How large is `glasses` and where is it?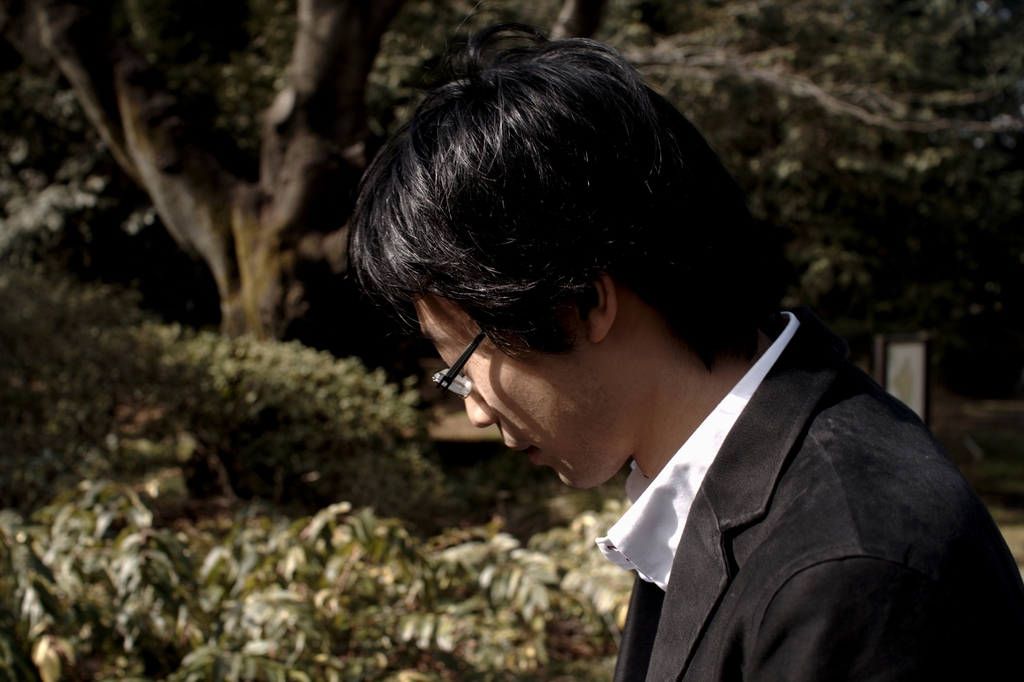
Bounding box: detection(429, 330, 486, 398).
